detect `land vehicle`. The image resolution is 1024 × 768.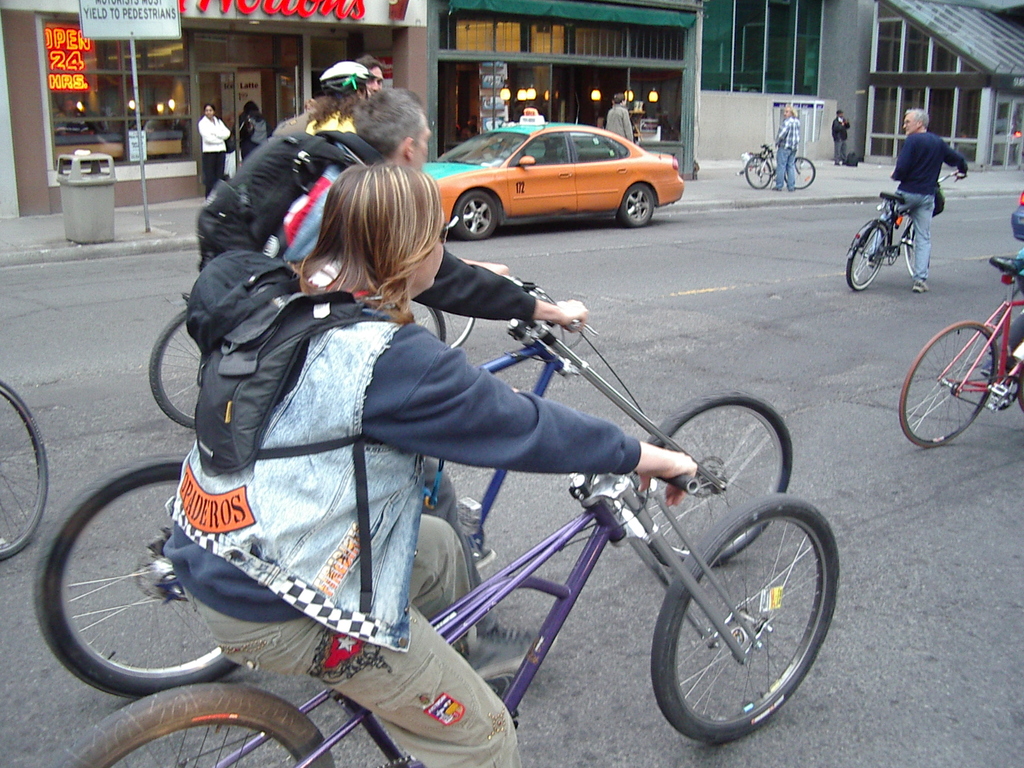
detection(898, 252, 1023, 447).
